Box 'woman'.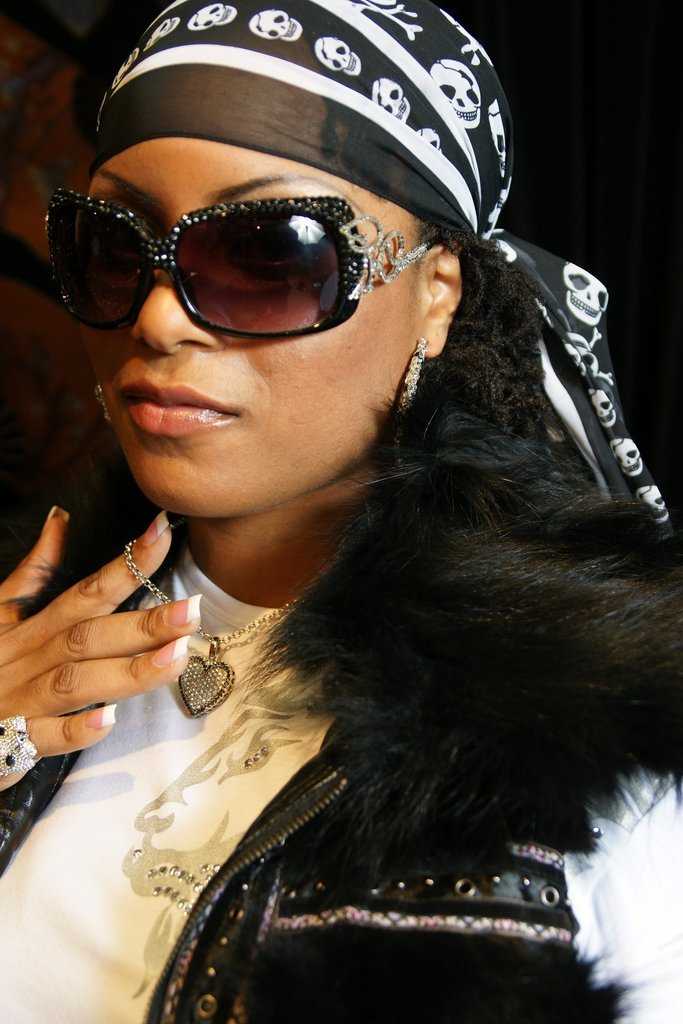
0:1:682:1022.
